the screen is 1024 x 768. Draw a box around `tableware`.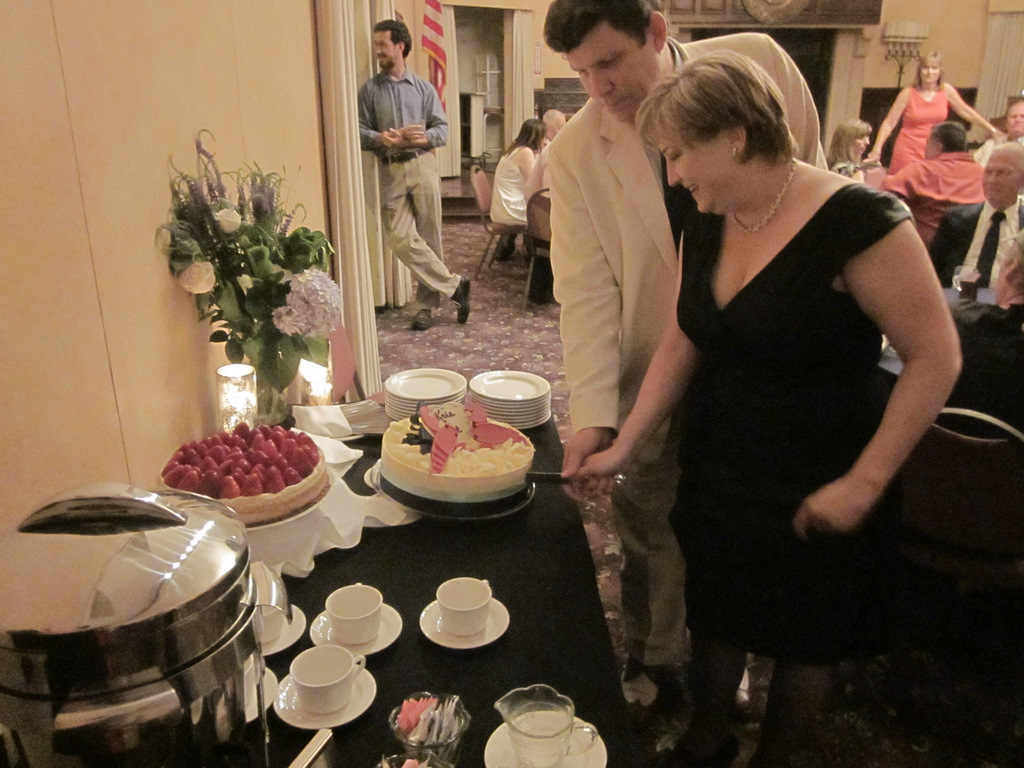
pyautogui.locateOnScreen(436, 577, 486, 640).
